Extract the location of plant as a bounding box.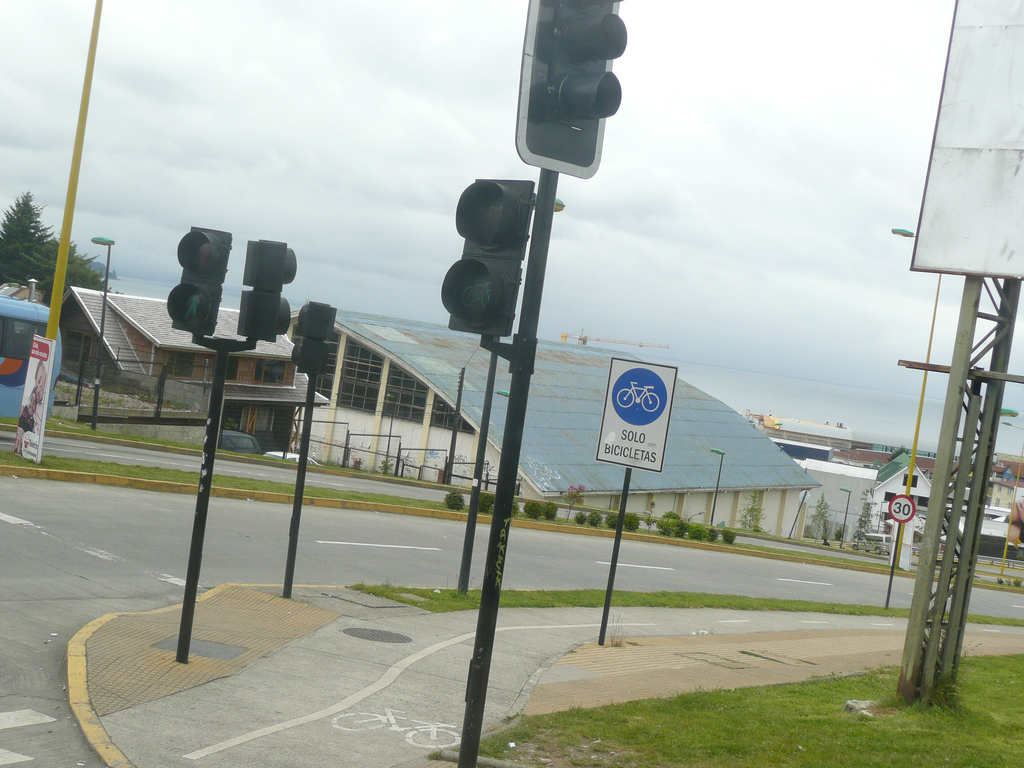
BBox(808, 491, 826, 537).
